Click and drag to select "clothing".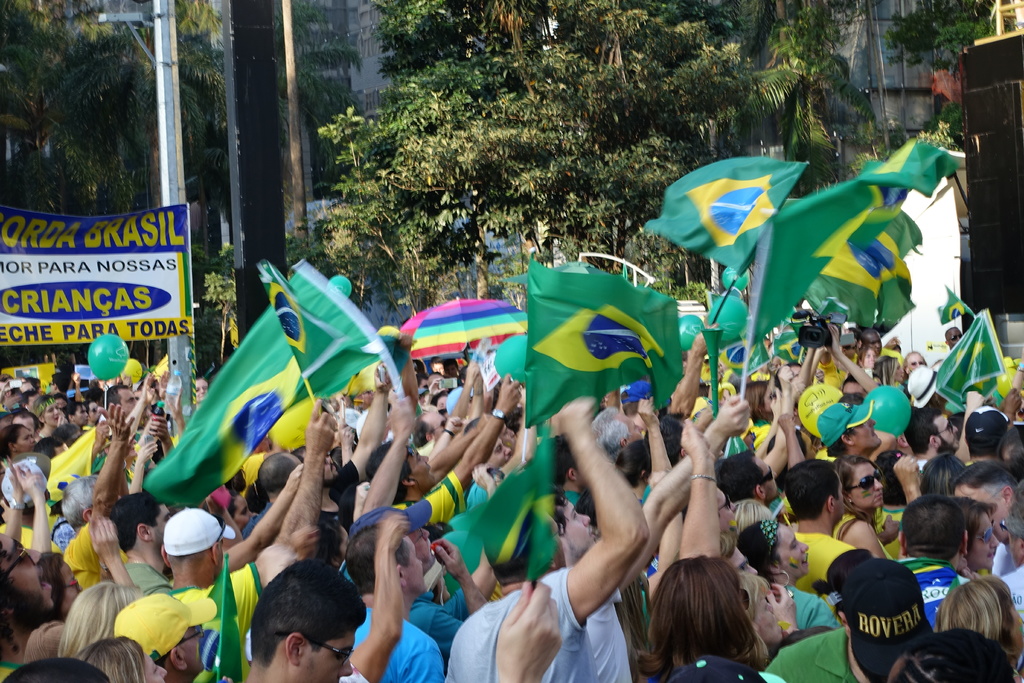
Selection: Rect(63, 521, 115, 588).
